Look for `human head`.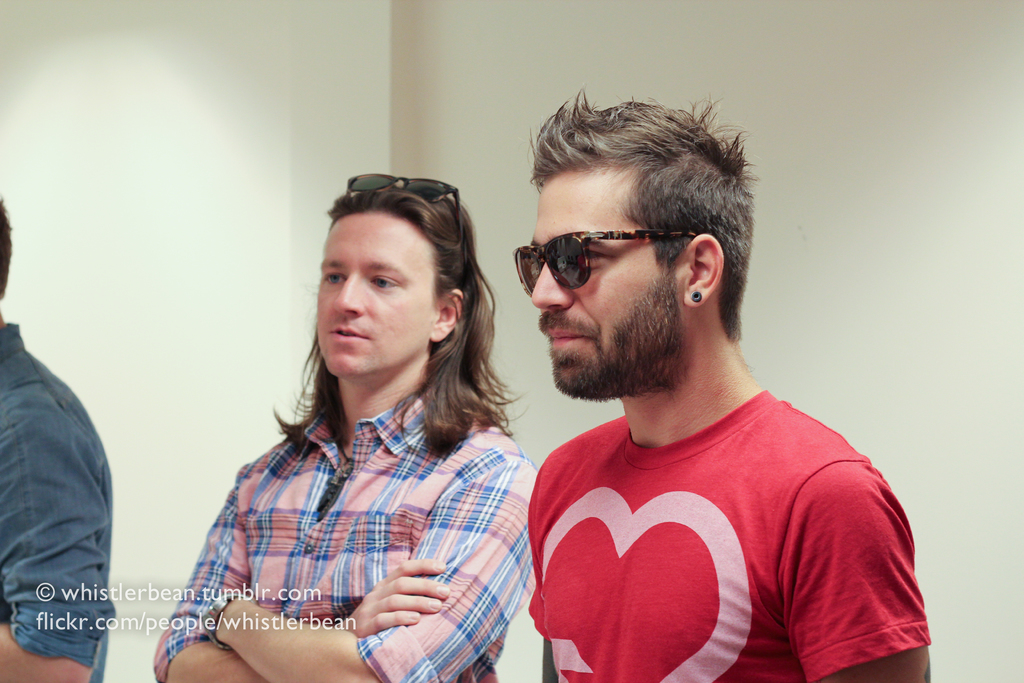
Found: select_region(306, 176, 476, 379).
